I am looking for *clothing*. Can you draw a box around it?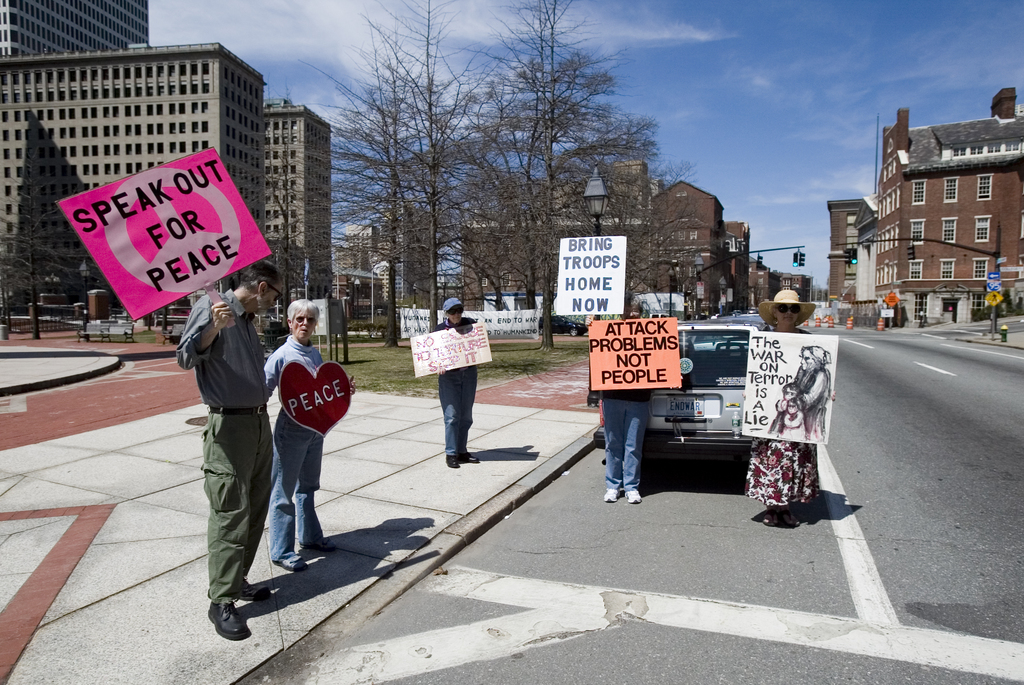
Sure, the bounding box is crop(438, 360, 477, 462).
